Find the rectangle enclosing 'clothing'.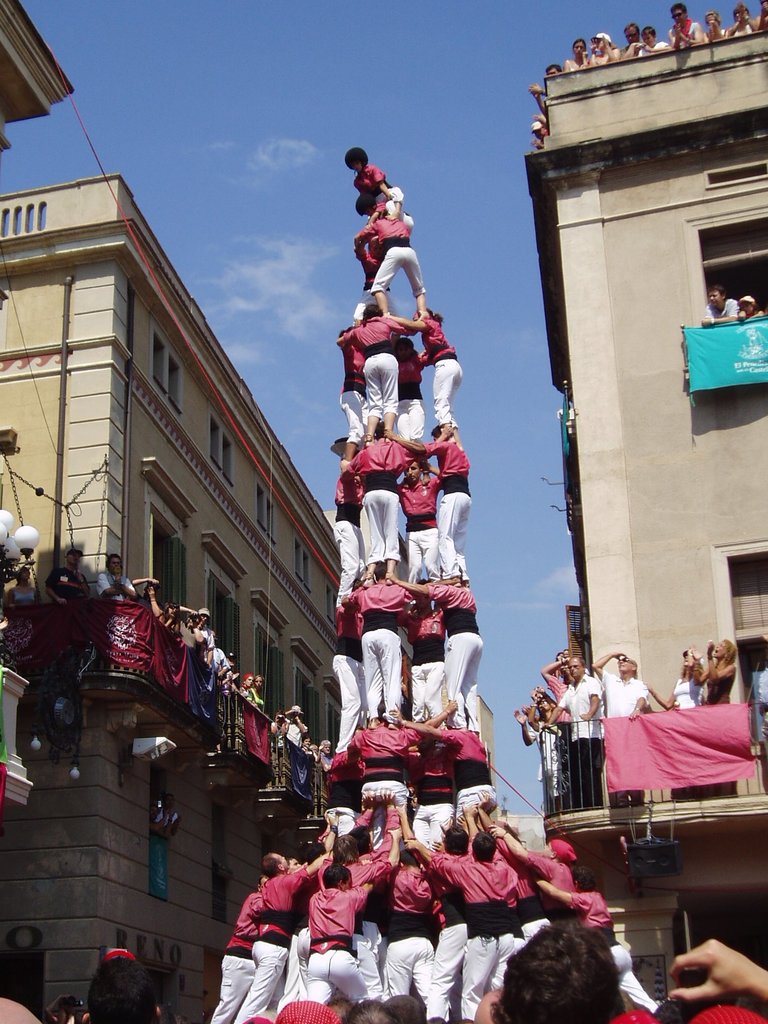
select_region(299, 885, 372, 1005).
